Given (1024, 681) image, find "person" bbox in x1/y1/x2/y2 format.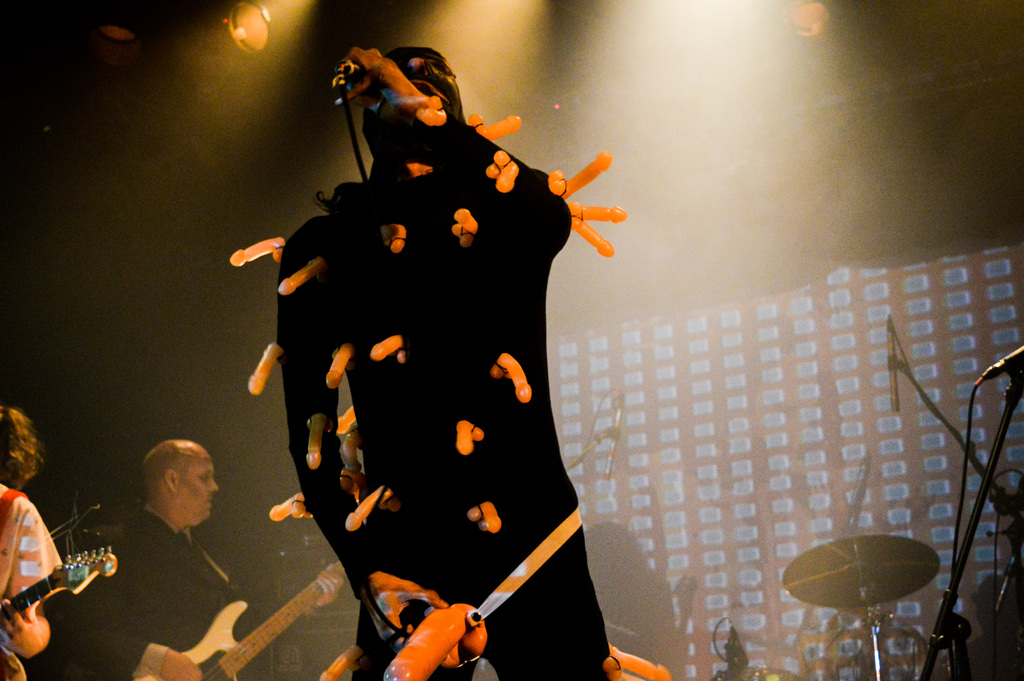
250/8/632/662.
